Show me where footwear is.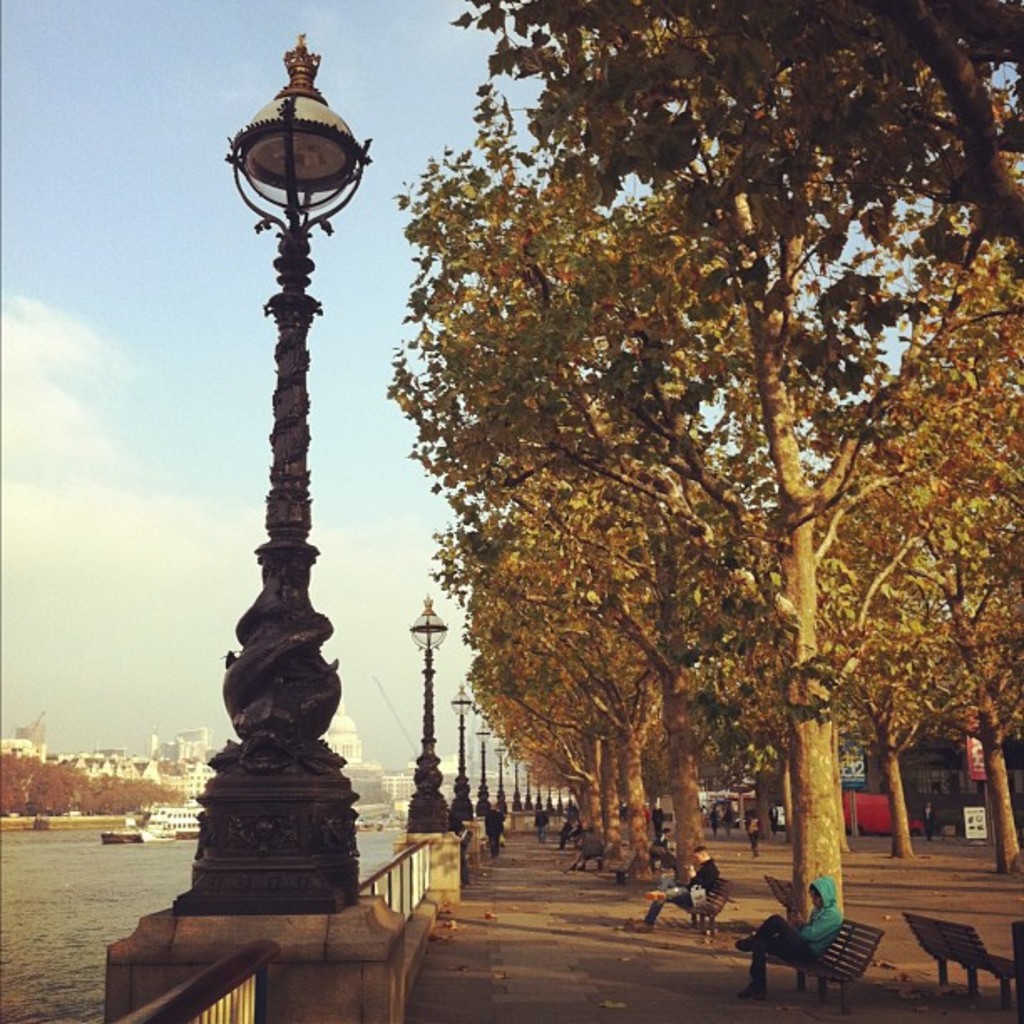
footwear is at bbox=[735, 935, 751, 947].
